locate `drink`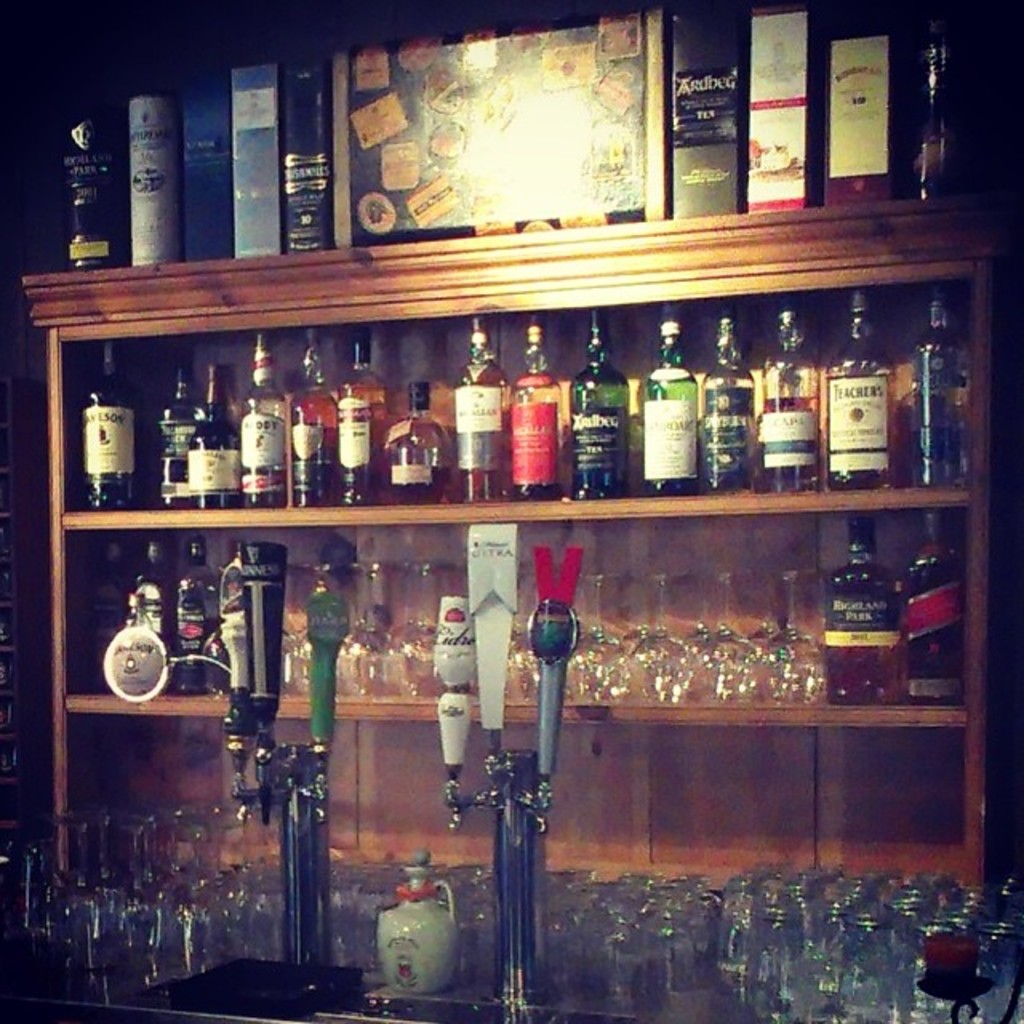
x1=162 y1=338 x2=555 y2=501
